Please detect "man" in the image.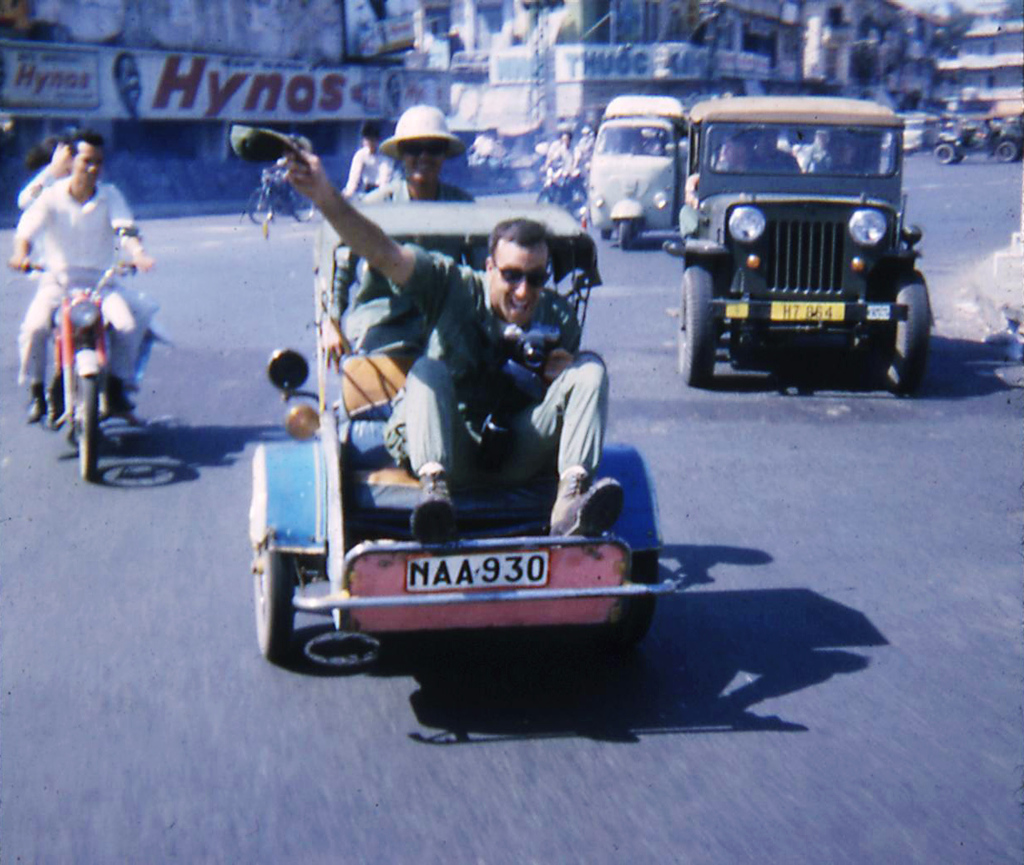
box=[824, 133, 869, 180].
